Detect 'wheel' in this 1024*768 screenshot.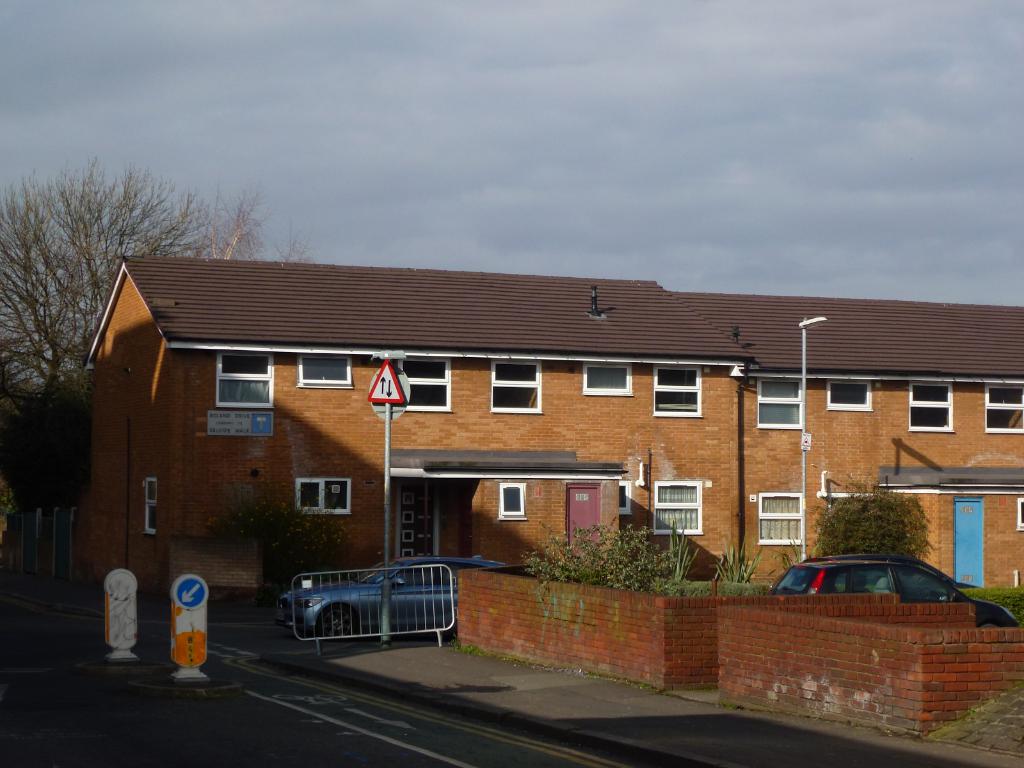
Detection: detection(323, 610, 351, 631).
